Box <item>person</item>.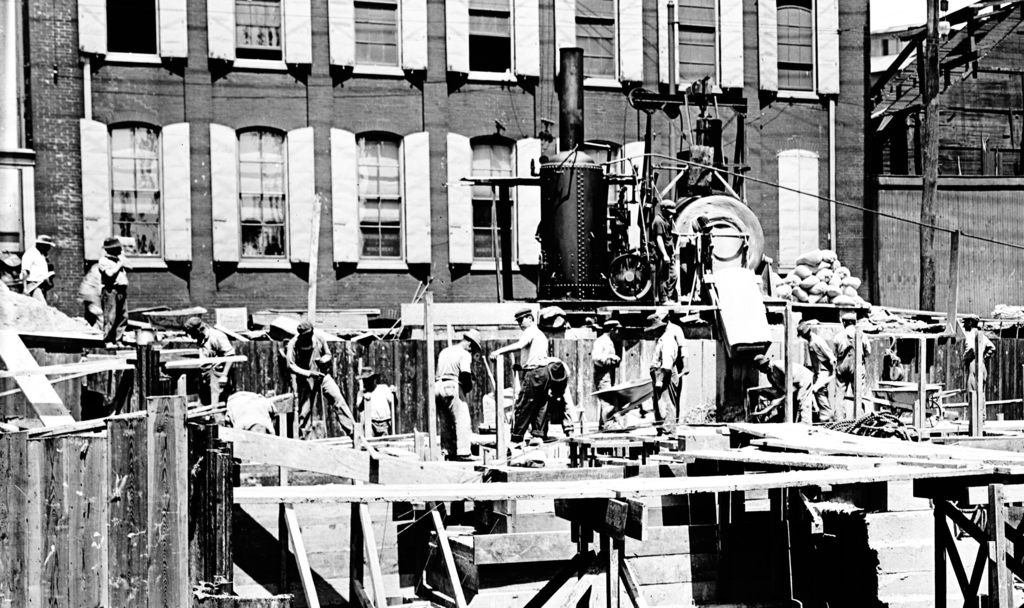
835,310,867,417.
